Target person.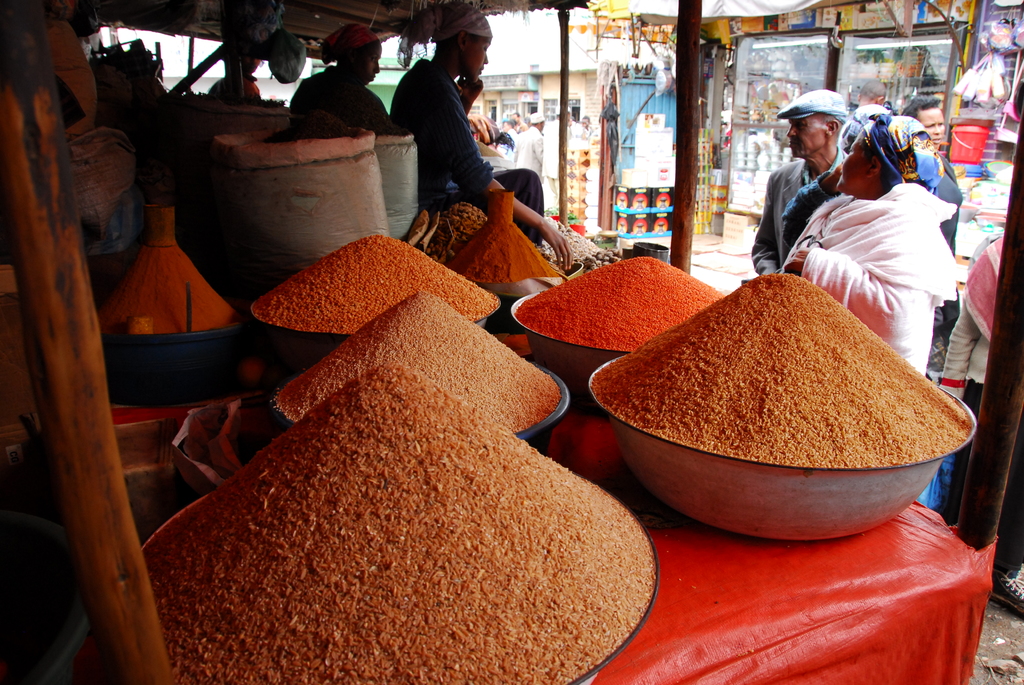
Target region: (896, 96, 961, 178).
